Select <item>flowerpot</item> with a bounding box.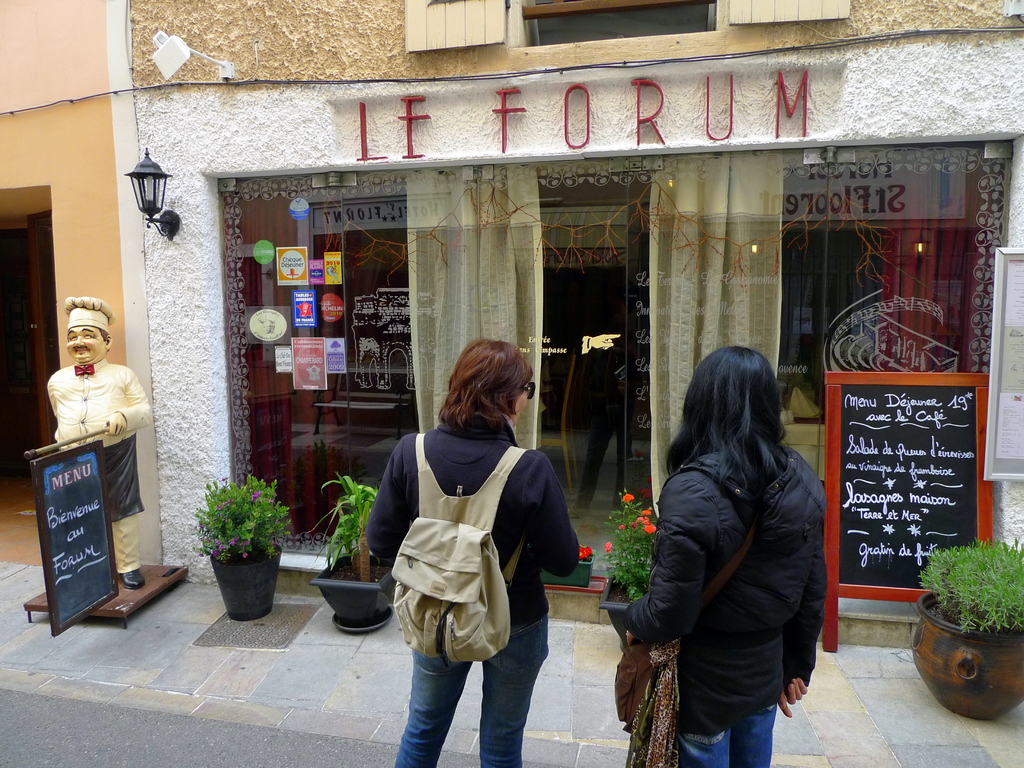
925:589:1023:730.
